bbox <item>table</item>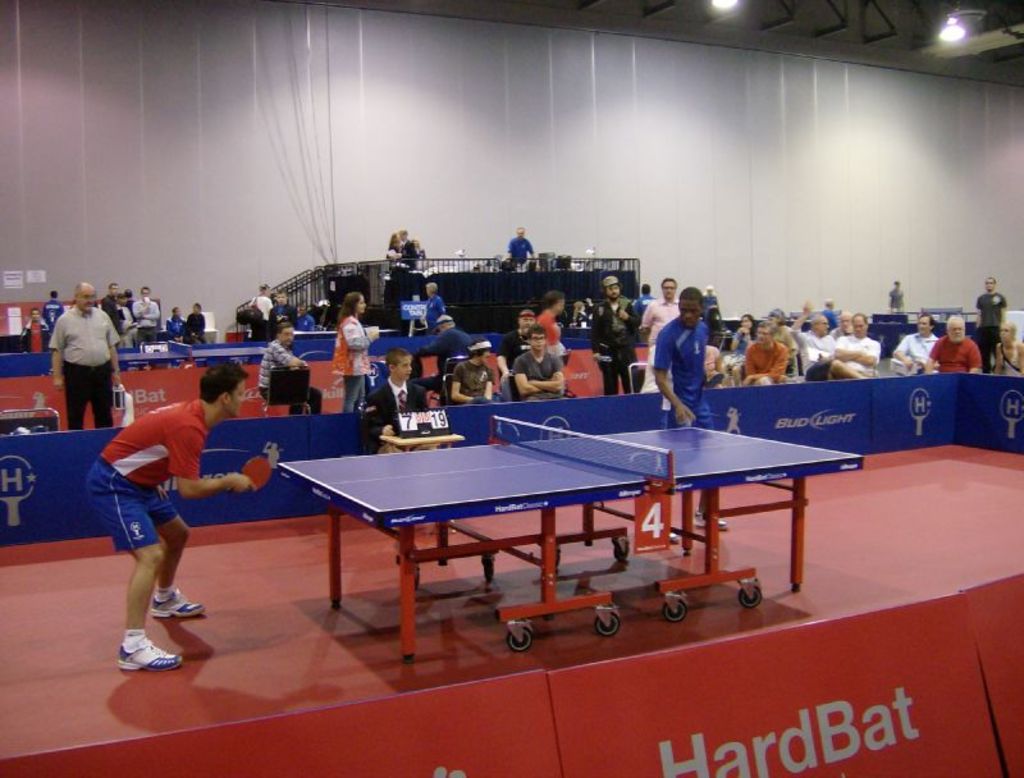
(255, 416, 852, 639)
